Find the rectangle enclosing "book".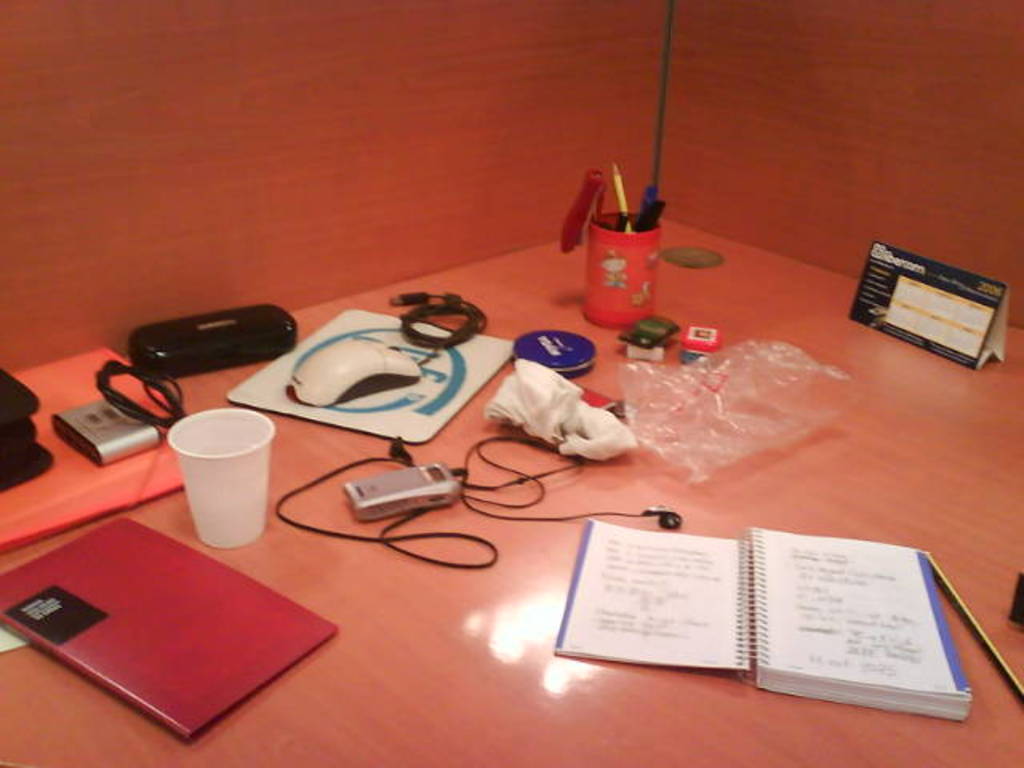
region(555, 517, 971, 725).
